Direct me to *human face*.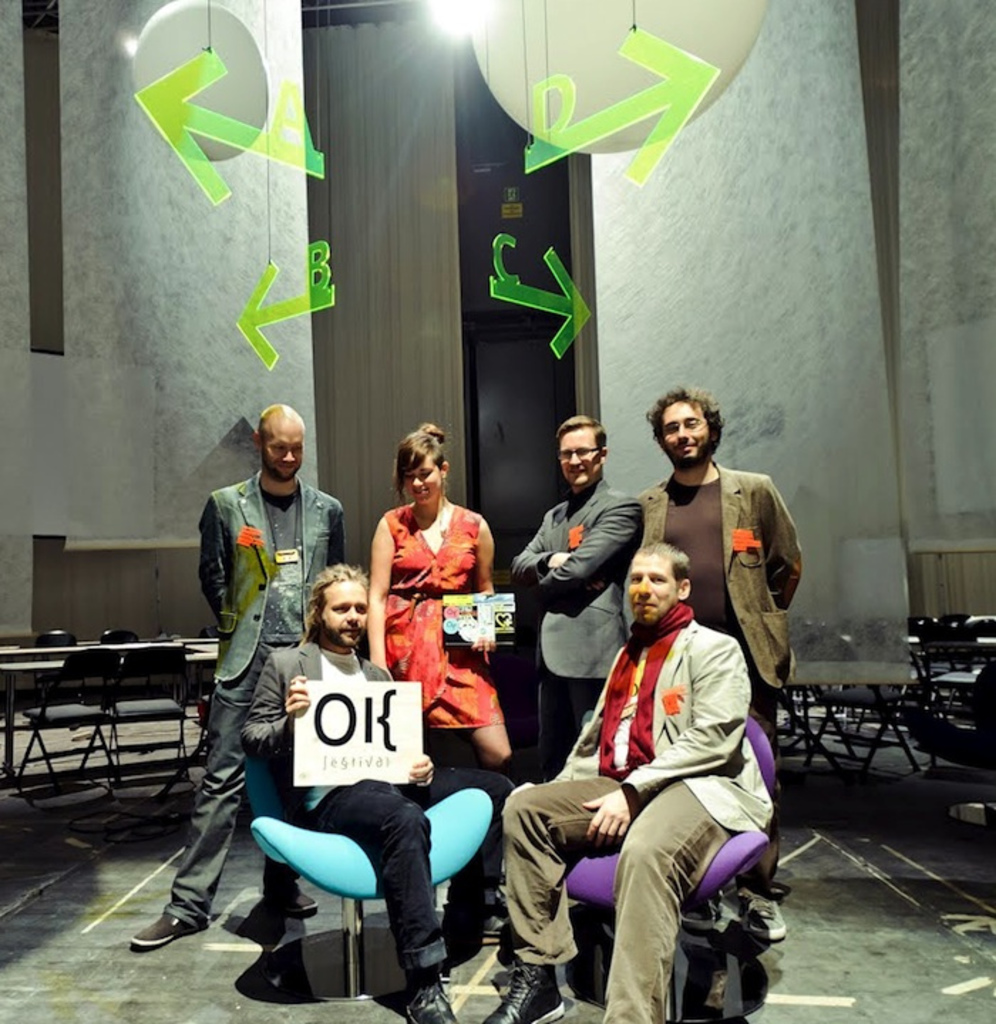
Direction: rect(626, 553, 679, 626).
